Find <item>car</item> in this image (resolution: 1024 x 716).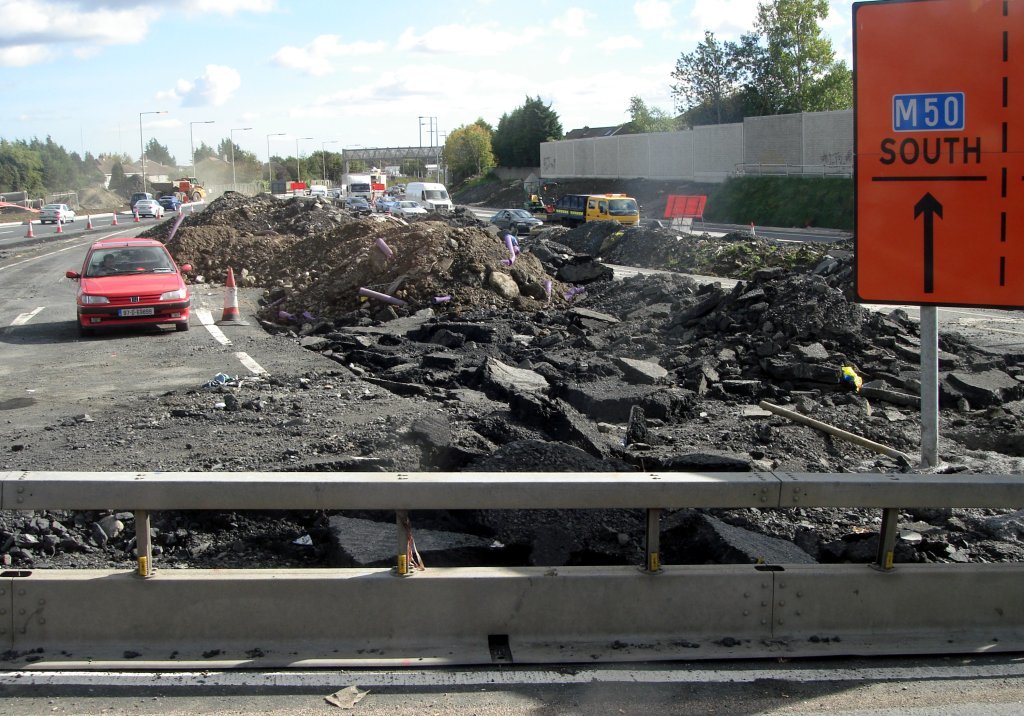
386:196:435:228.
